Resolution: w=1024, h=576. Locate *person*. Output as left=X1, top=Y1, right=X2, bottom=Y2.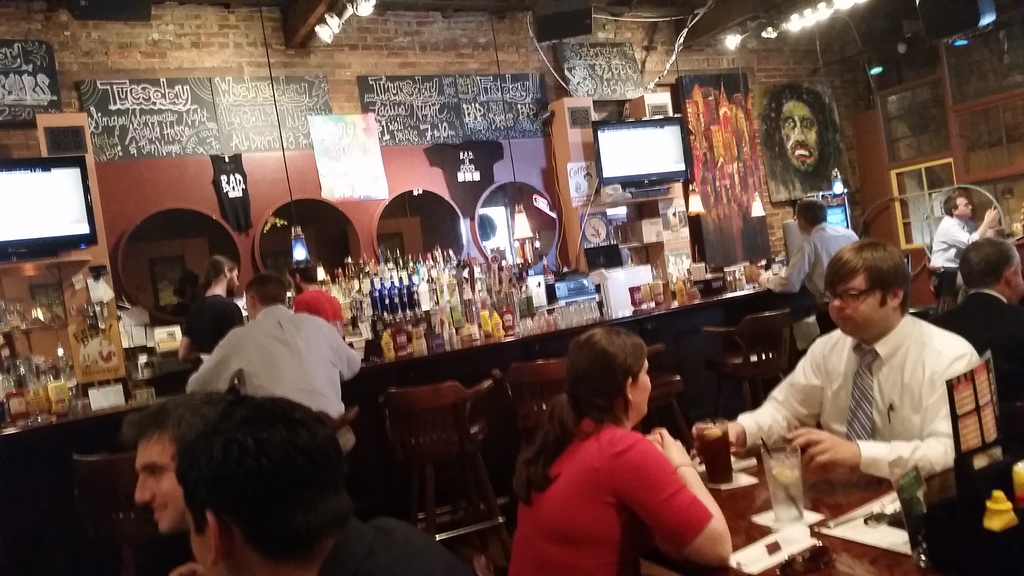
left=934, top=233, right=1023, bottom=461.
